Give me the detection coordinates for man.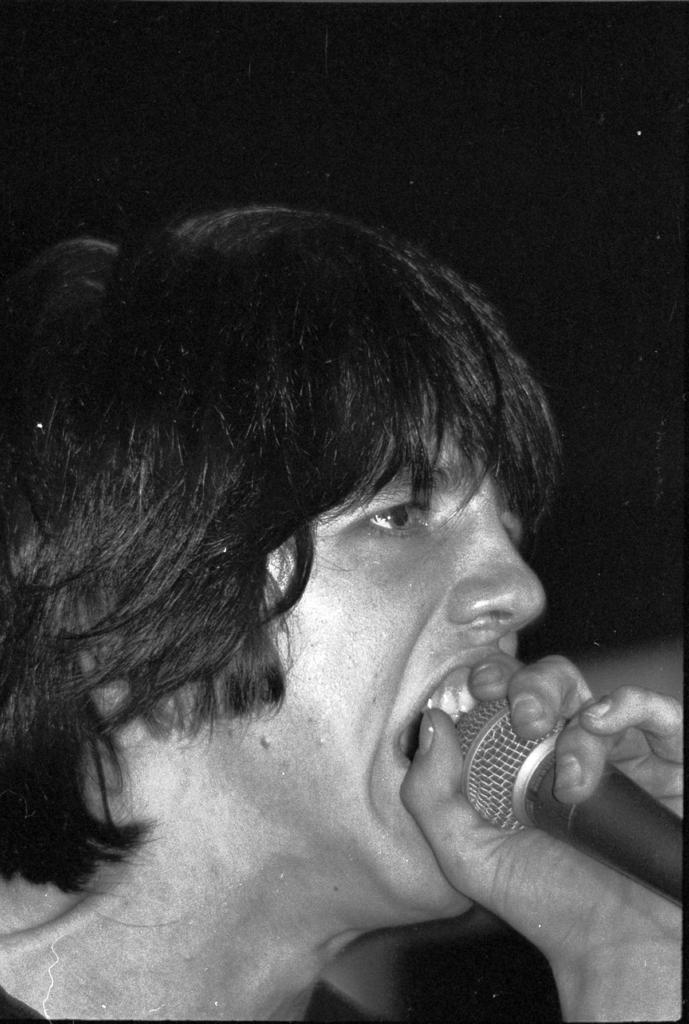
x1=13 y1=196 x2=657 y2=985.
